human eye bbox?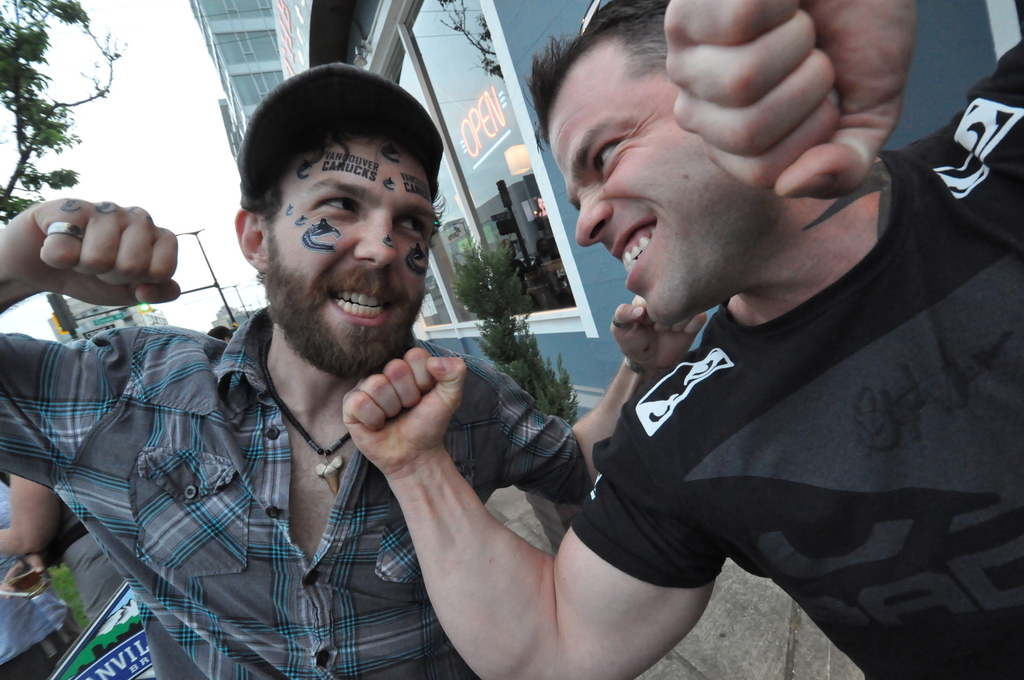
Rect(313, 189, 368, 215)
